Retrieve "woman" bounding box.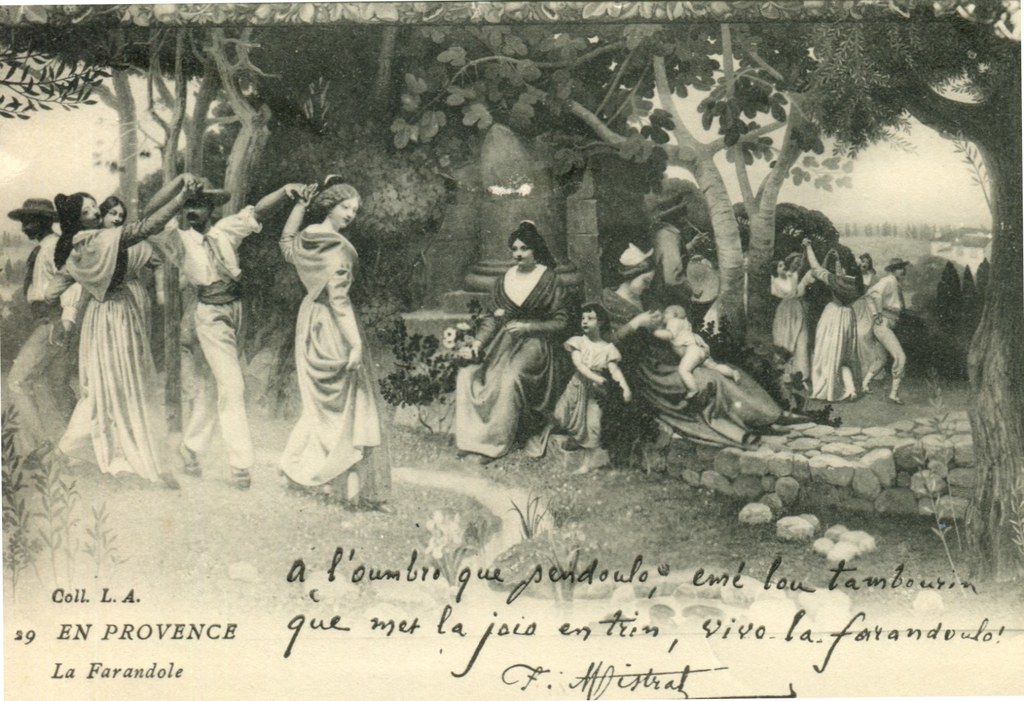
Bounding box: select_region(598, 239, 762, 448).
